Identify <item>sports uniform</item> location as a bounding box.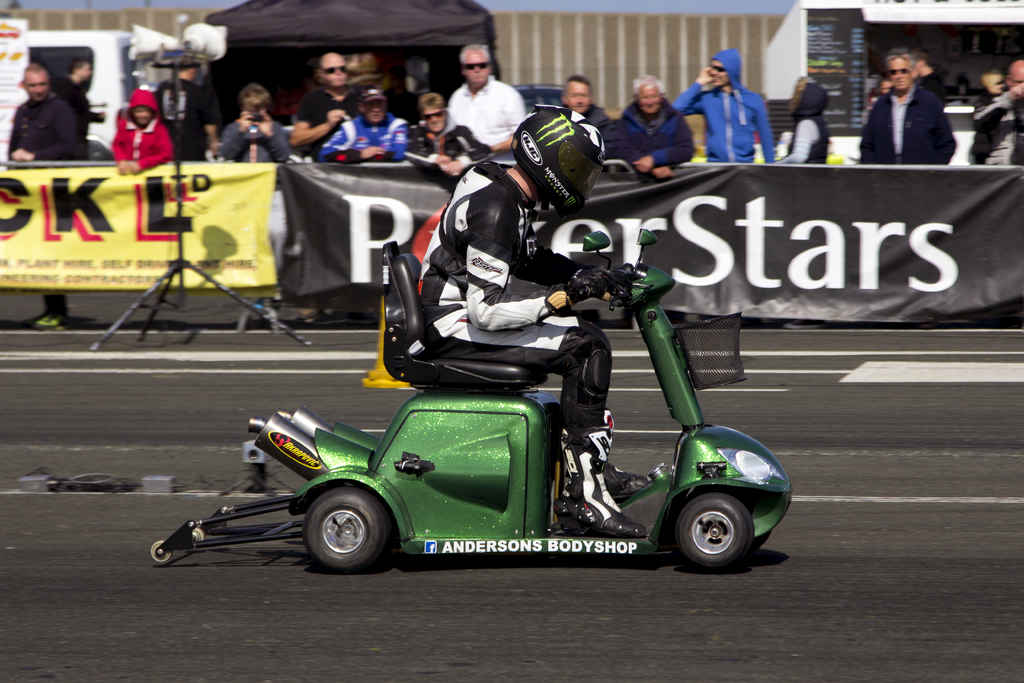
319, 87, 411, 163.
